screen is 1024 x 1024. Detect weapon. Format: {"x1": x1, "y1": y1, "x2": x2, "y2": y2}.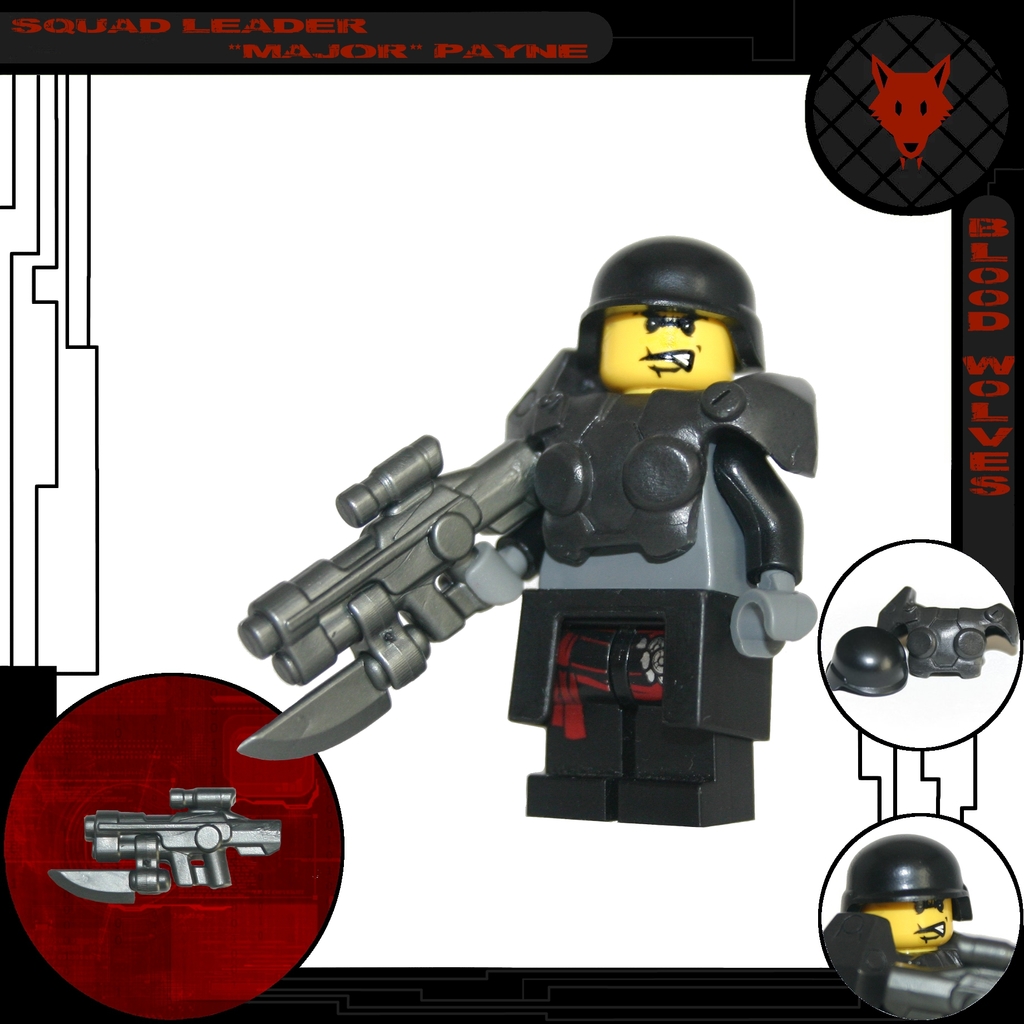
{"x1": 55, "y1": 788, "x2": 290, "y2": 904}.
